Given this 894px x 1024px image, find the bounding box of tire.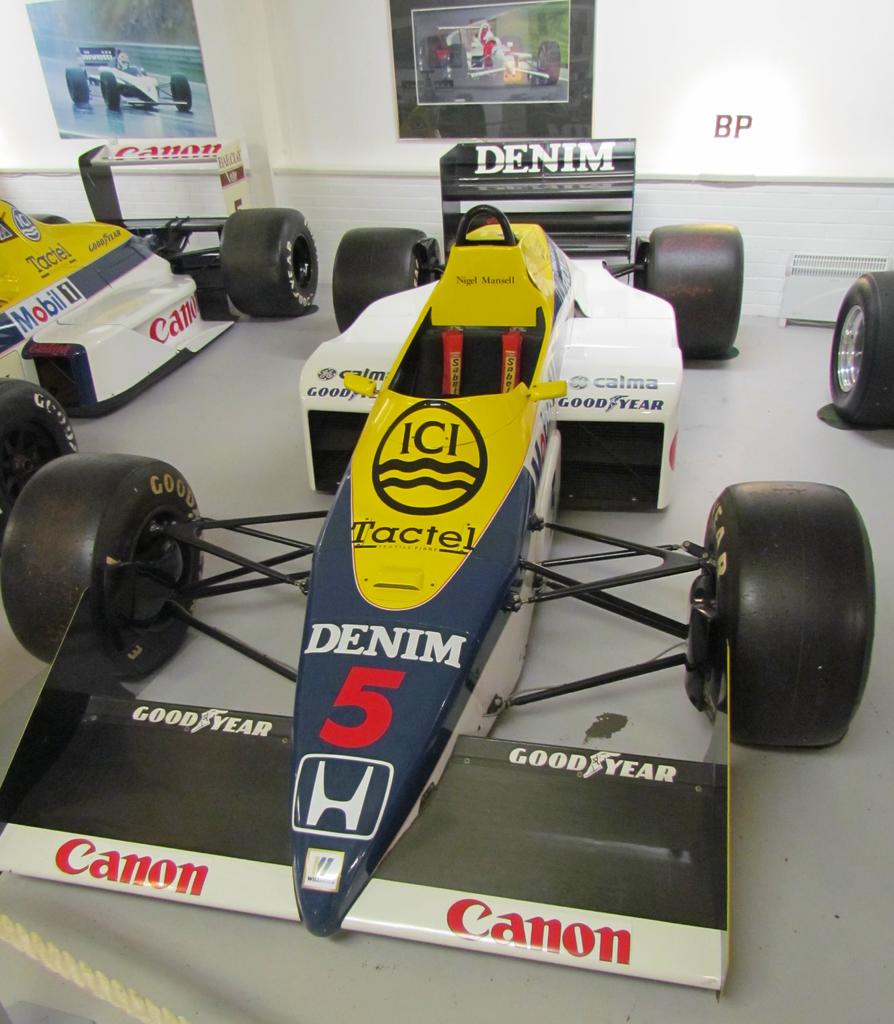
<bbox>69, 69, 92, 104</bbox>.
